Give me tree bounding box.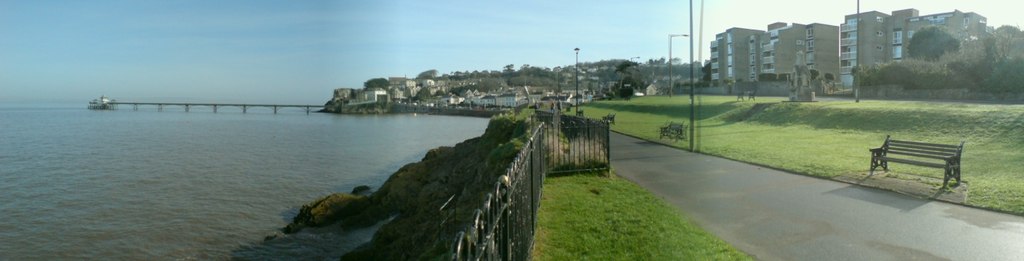
826 74 836 80.
